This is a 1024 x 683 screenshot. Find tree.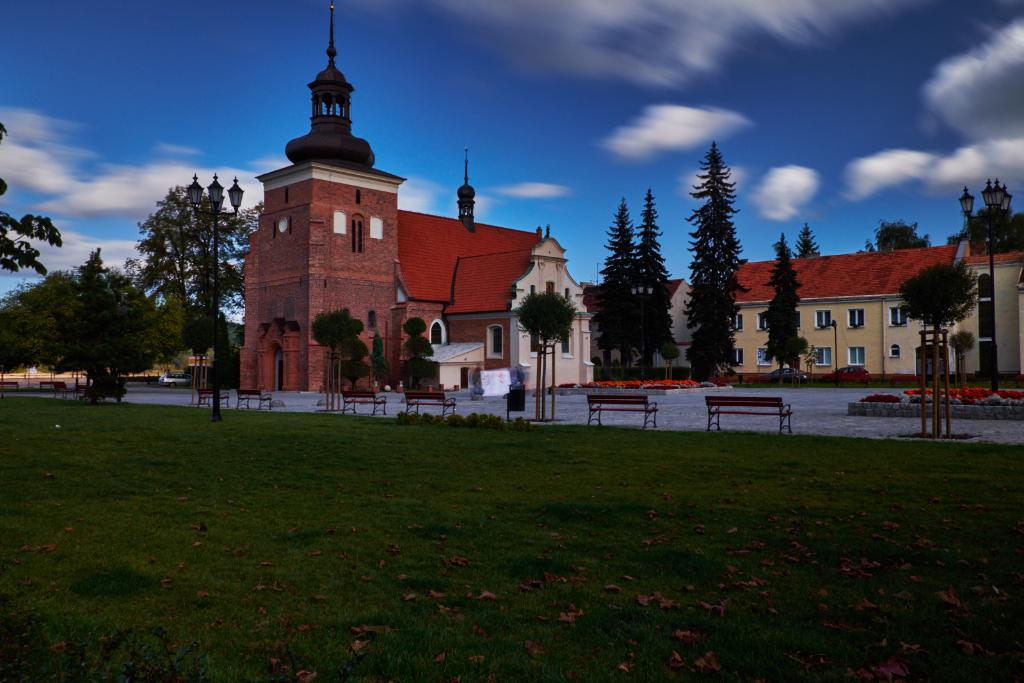
Bounding box: (left=307, top=307, right=361, bottom=412).
